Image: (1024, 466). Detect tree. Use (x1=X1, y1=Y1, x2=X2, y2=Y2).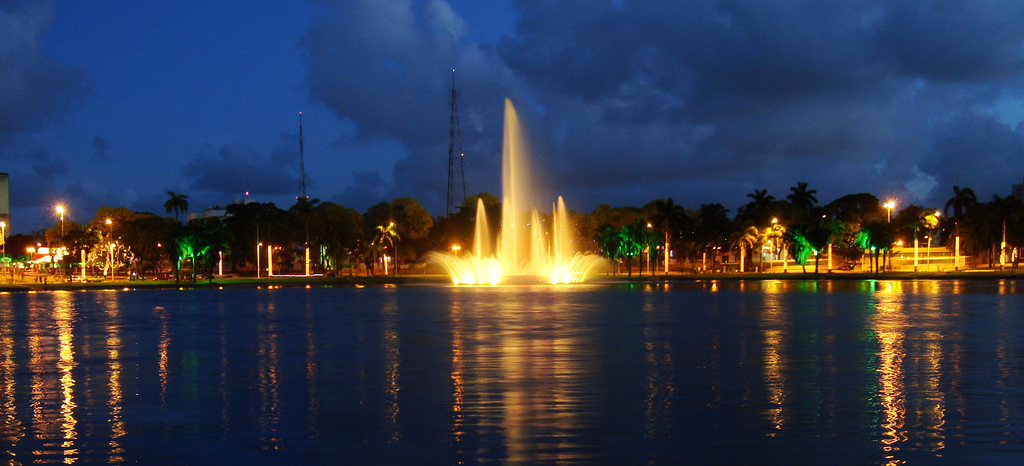
(x1=786, y1=180, x2=819, y2=225).
